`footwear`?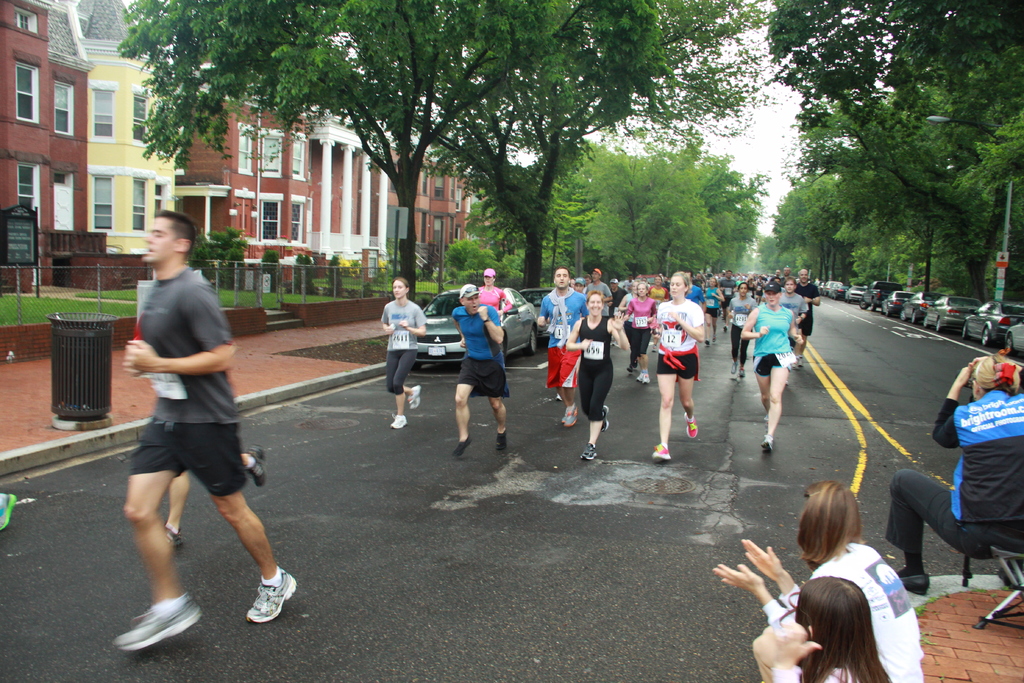
[left=488, top=429, right=511, bottom=450]
